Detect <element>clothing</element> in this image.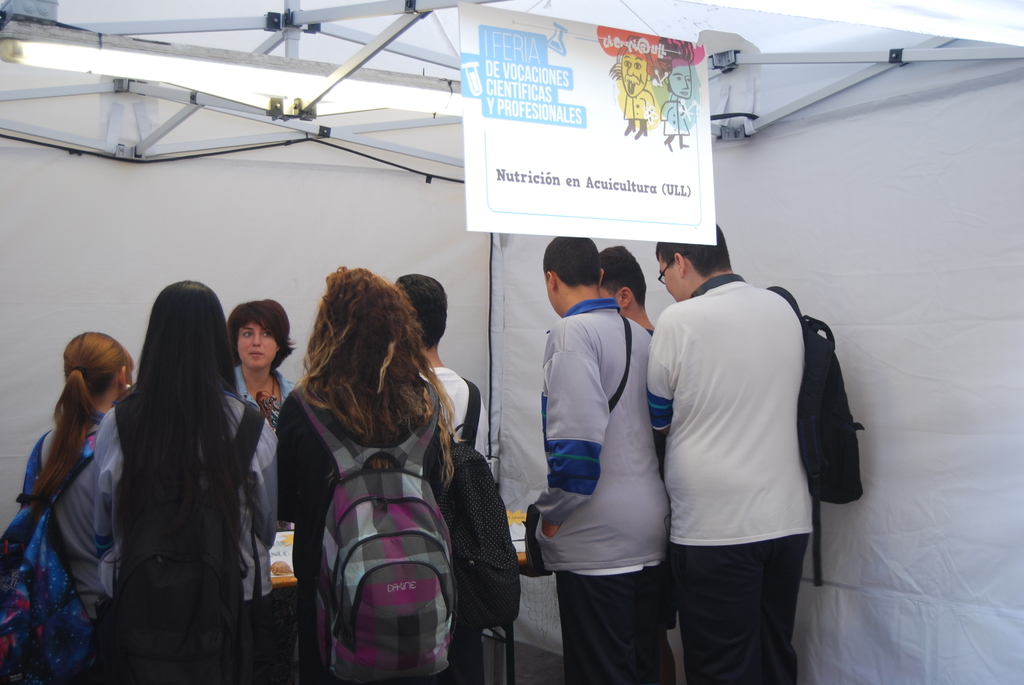
Detection: 542,297,677,684.
